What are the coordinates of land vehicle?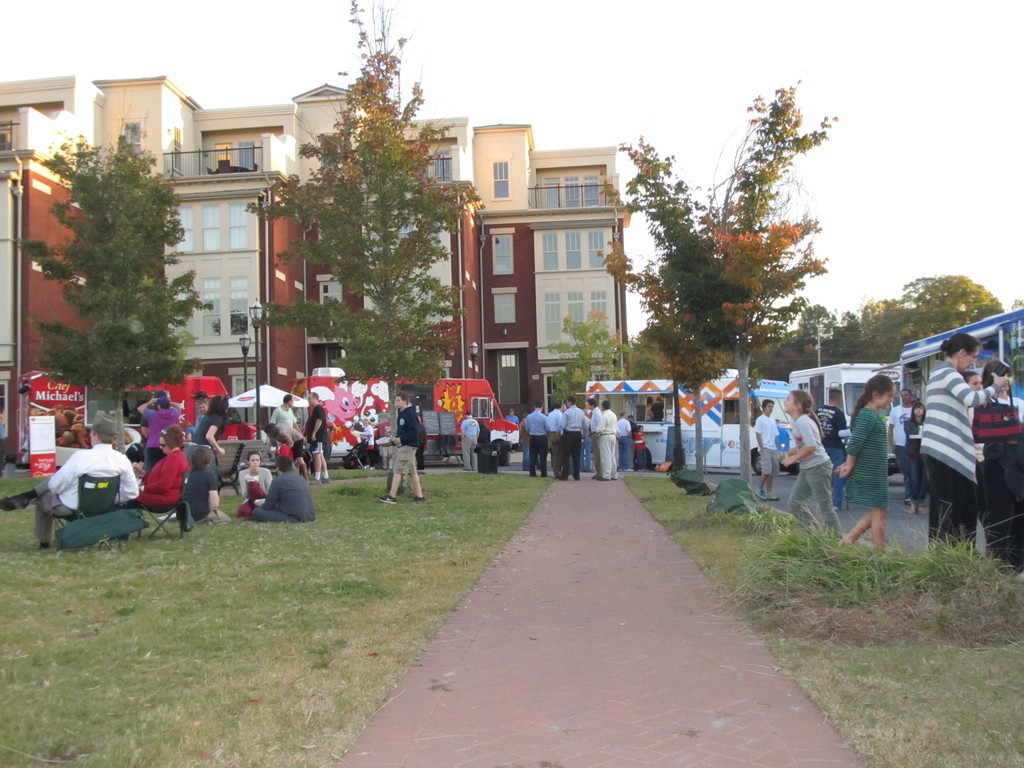
[288, 379, 522, 467].
